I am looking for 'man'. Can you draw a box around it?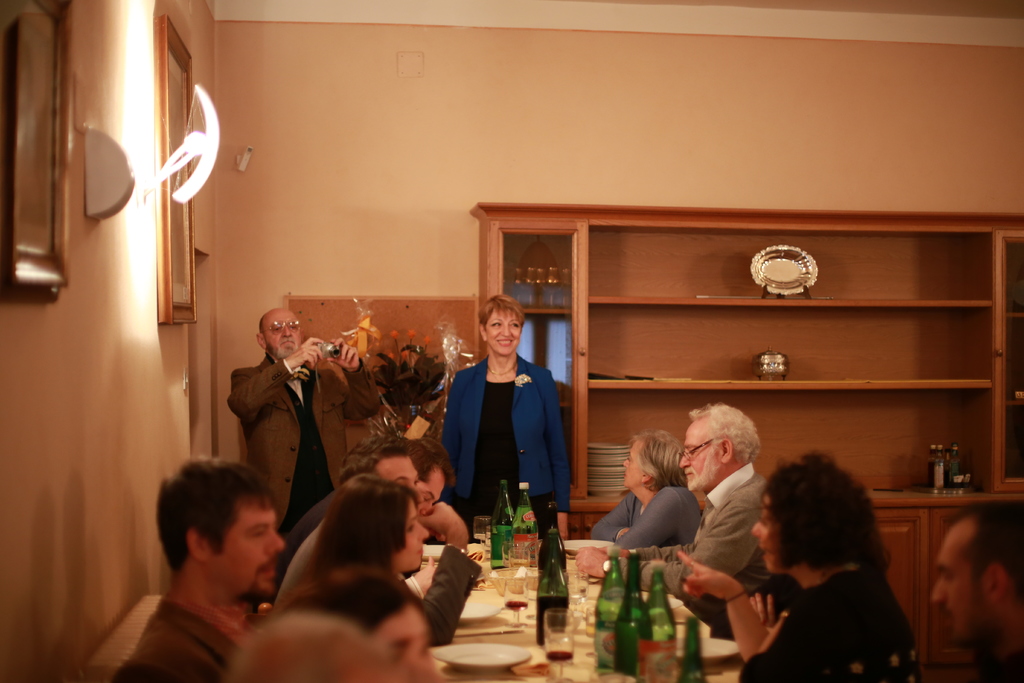
Sure, the bounding box is <region>335, 441, 479, 645</region>.
